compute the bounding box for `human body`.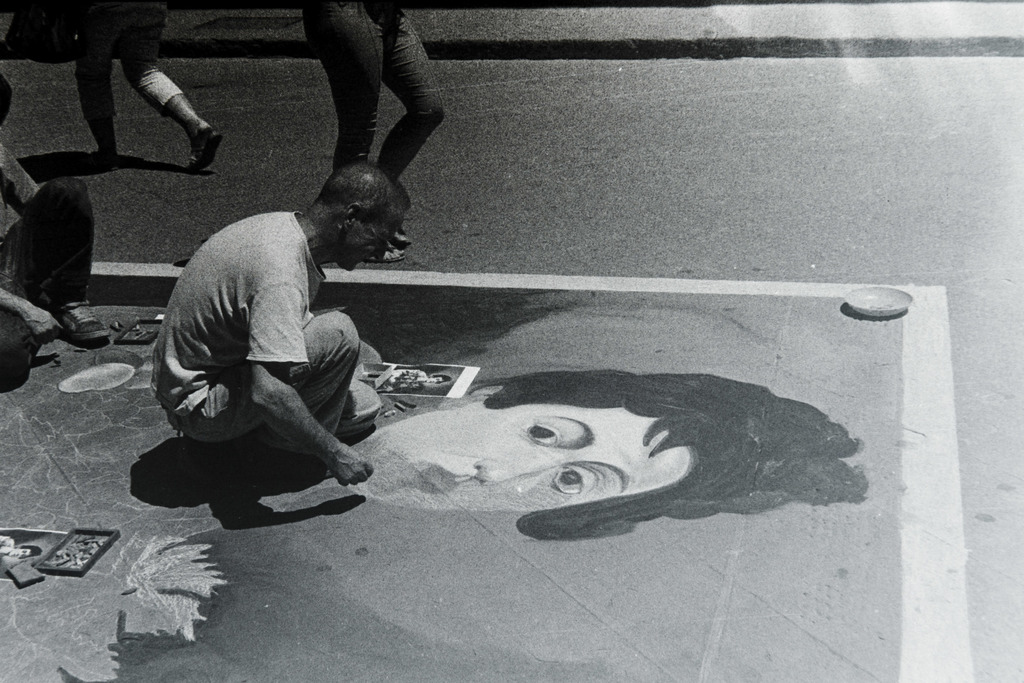
0:85:110:391.
